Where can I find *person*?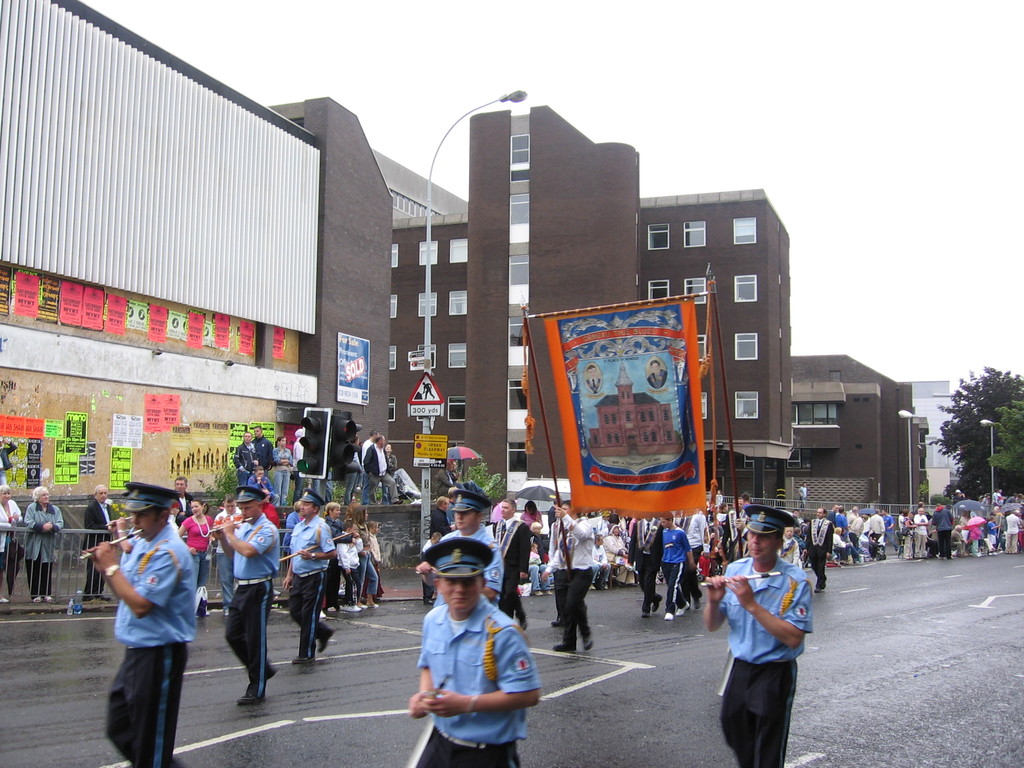
You can find it at x1=362 y1=435 x2=403 y2=504.
